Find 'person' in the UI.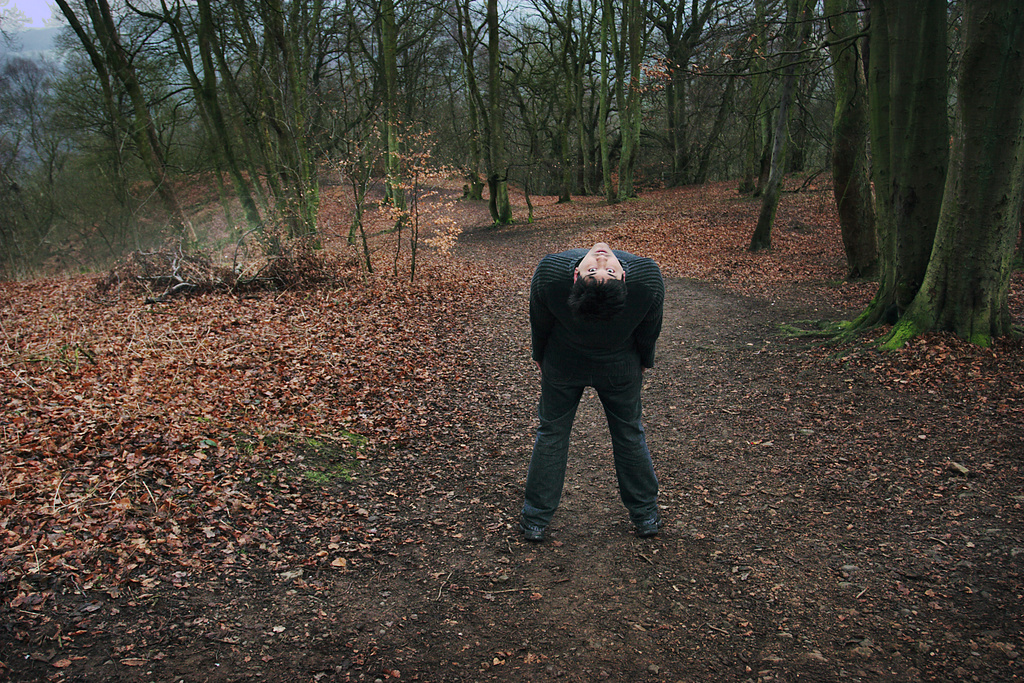
UI element at l=516, t=244, r=667, b=533.
